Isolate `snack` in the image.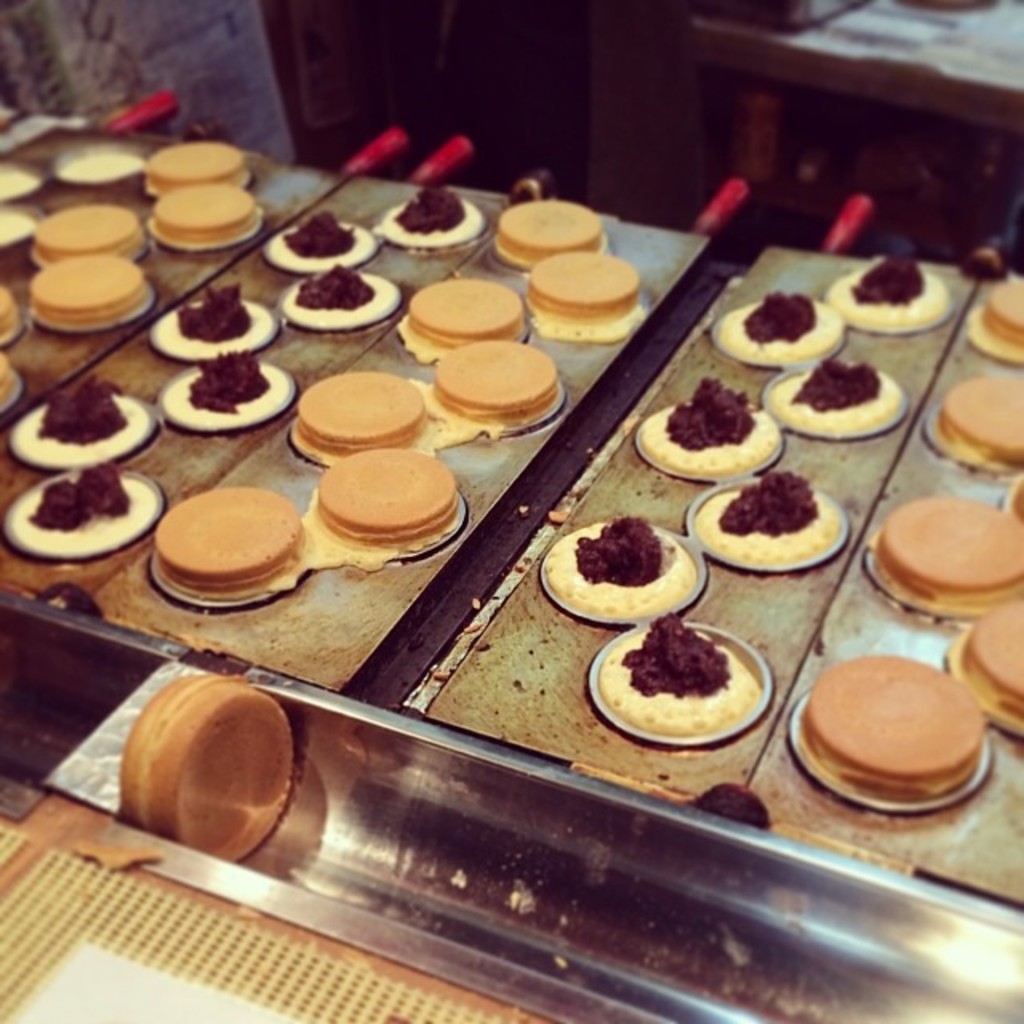
Isolated region: crop(718, 291, 848, 366).
